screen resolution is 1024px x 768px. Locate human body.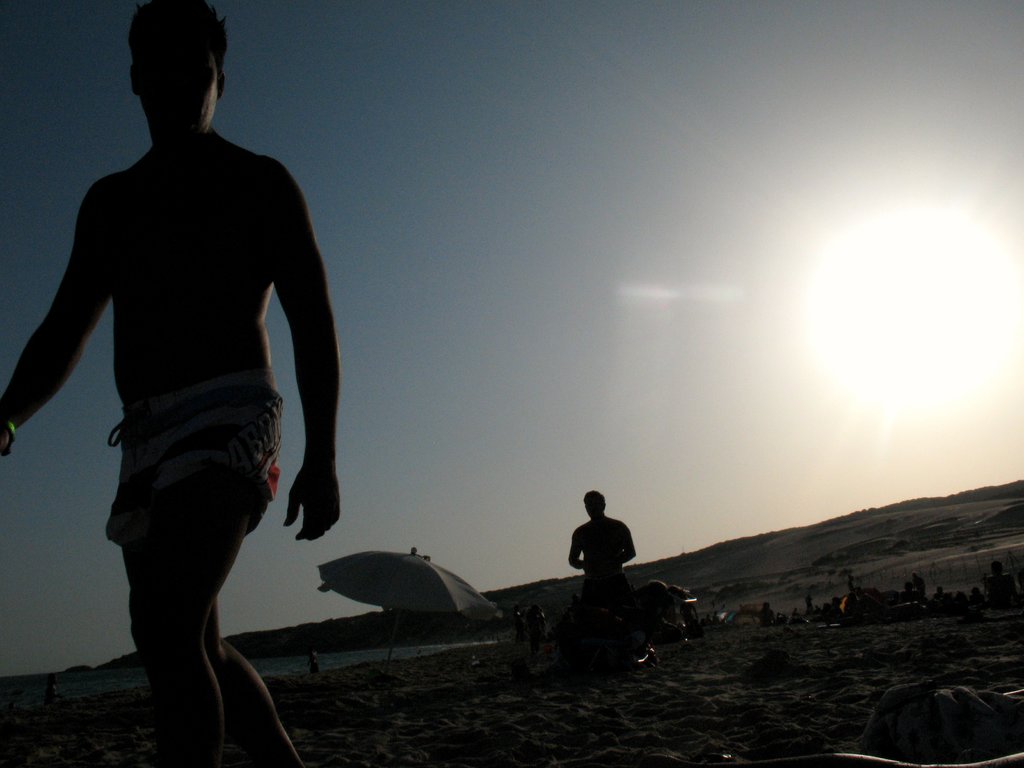
region(756, 593, 773, 632).
